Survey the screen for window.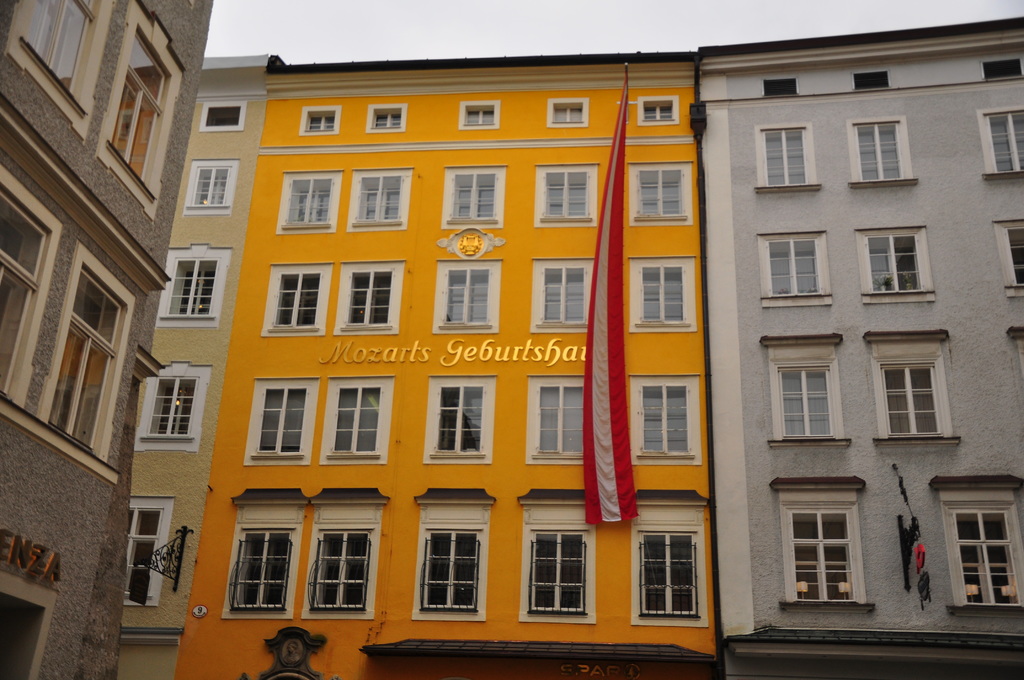
Survey found: detection(127, 365, 208, 458).
